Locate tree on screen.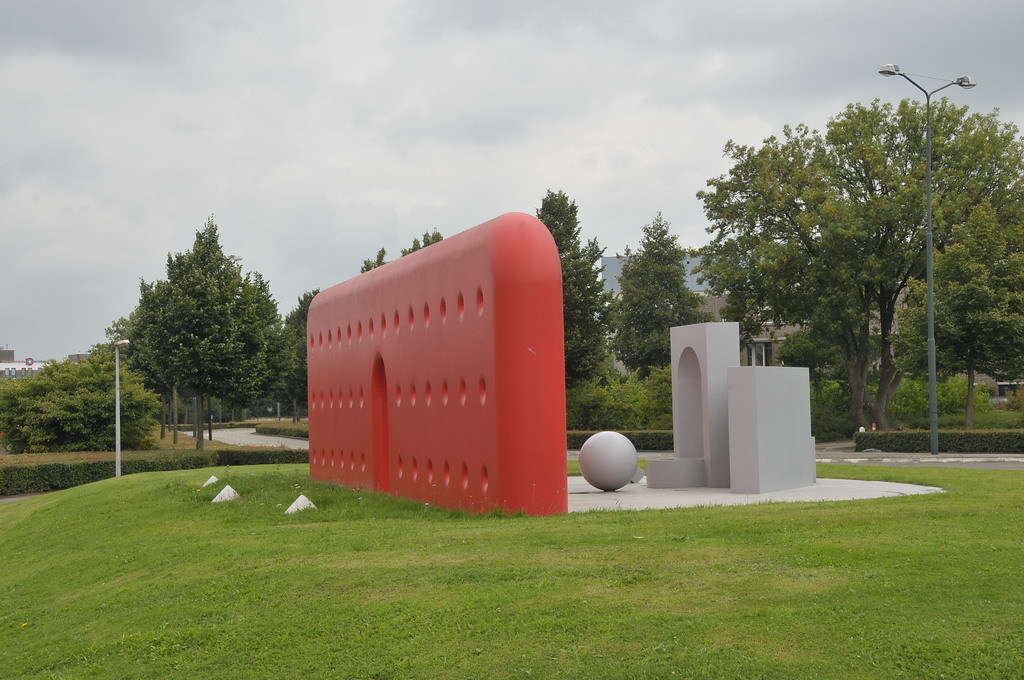
On screen at [358, 242, 388, 274].
